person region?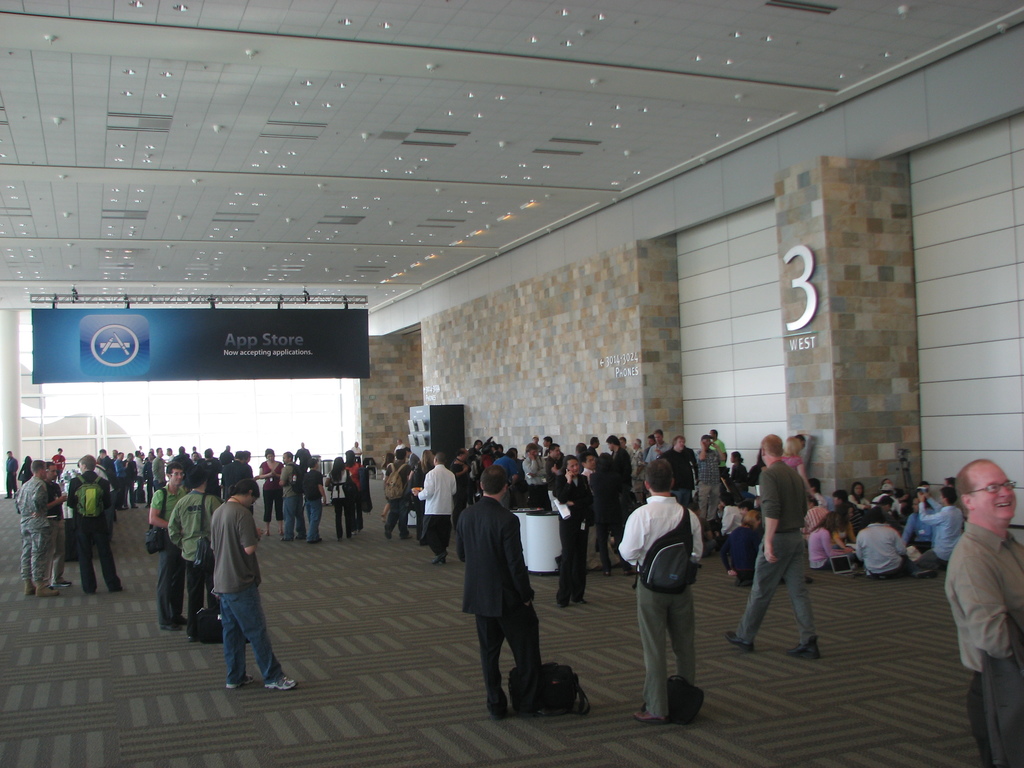
pyautogui.locateOnScreen(771, 419, 812, 512)
